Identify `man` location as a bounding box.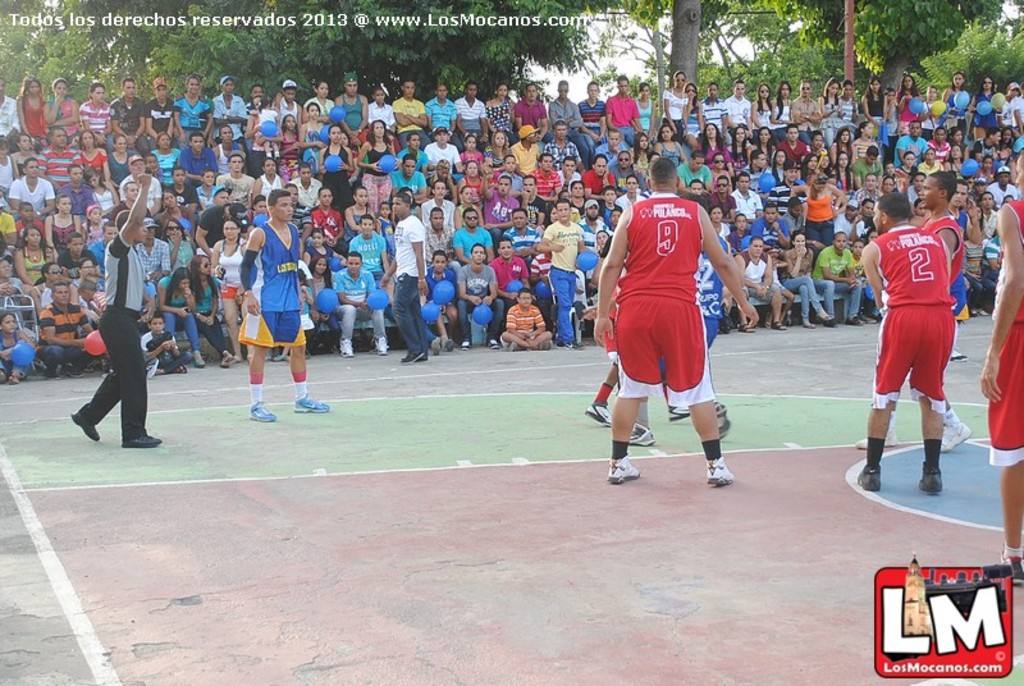
rect(722, 234, 795, 321).
